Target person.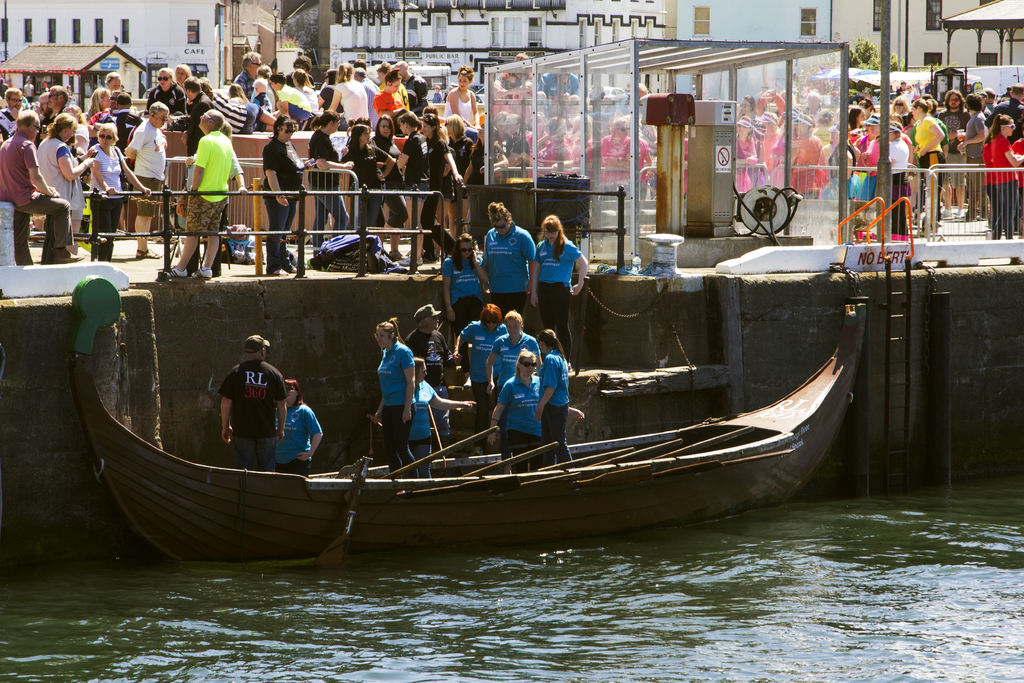
Target region: x1=345, y1=120, x2=392, y2=229.
